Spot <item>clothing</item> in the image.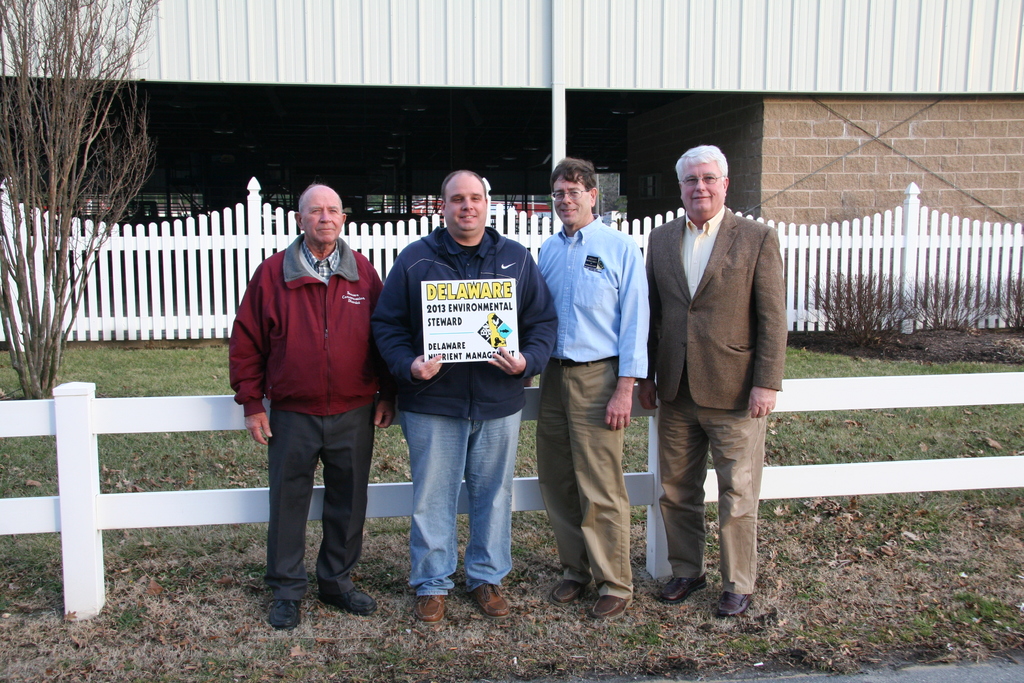
<item>clothing</item> found at <box>229,199,383,561</box>.
